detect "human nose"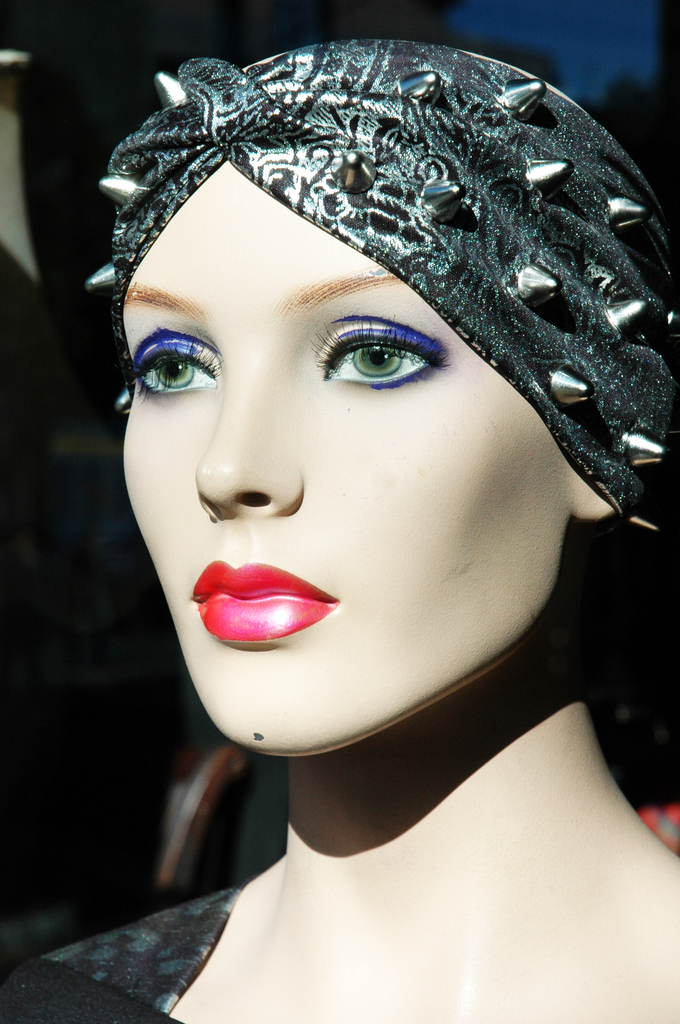
x1=187 y1=361 x2=306 y2=525
